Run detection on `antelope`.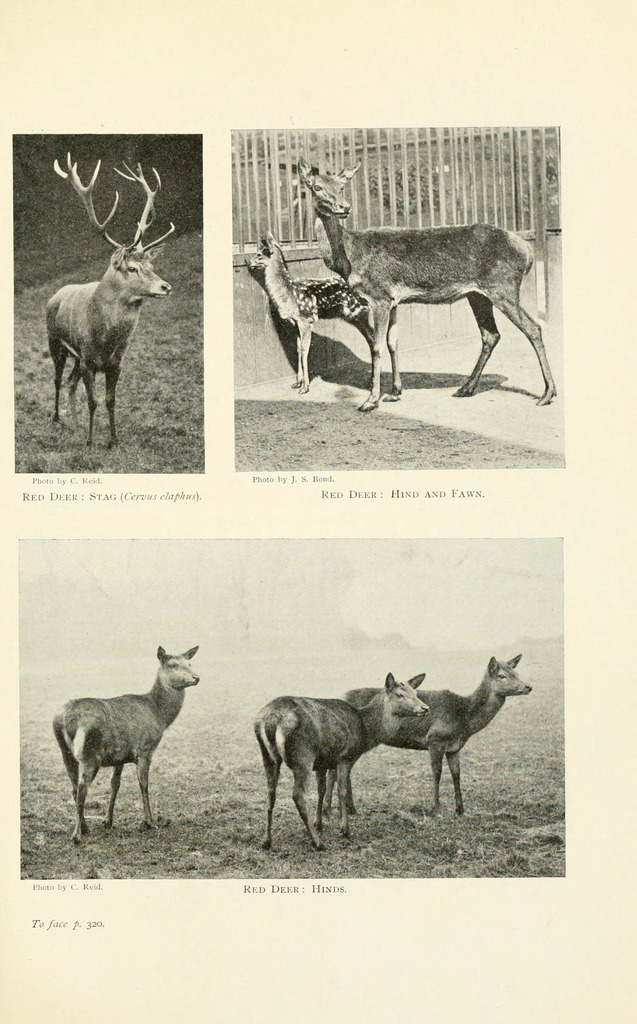
Result: x1=294, y1=157, x2=553, y2=410.
